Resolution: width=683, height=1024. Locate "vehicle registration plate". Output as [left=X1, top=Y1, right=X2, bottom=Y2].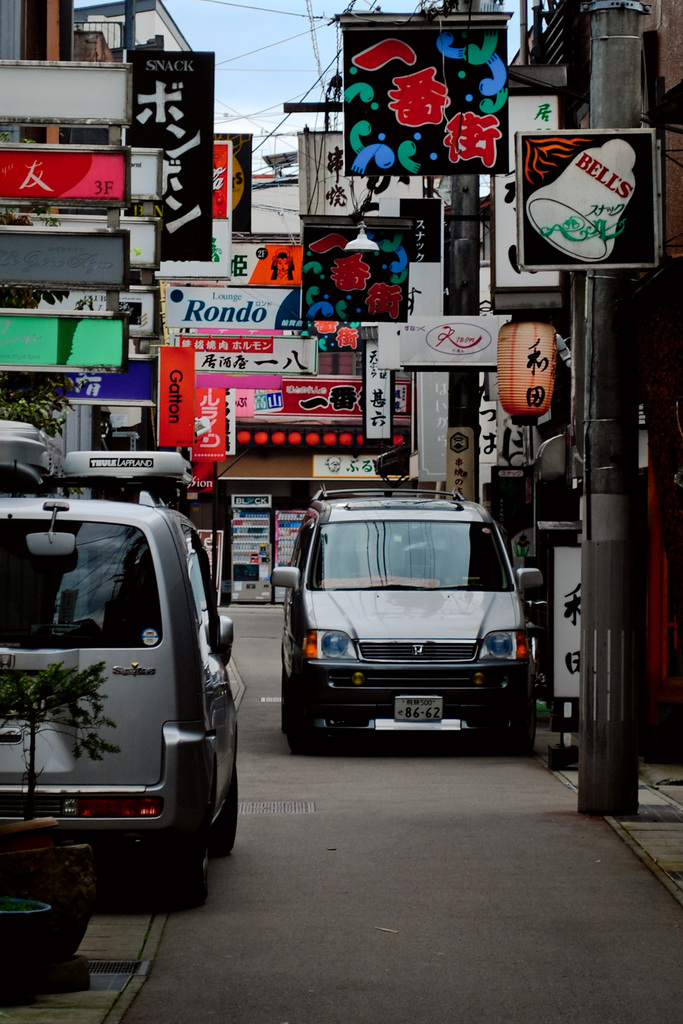
[left=391, top=694, right=445, bottom=726].
